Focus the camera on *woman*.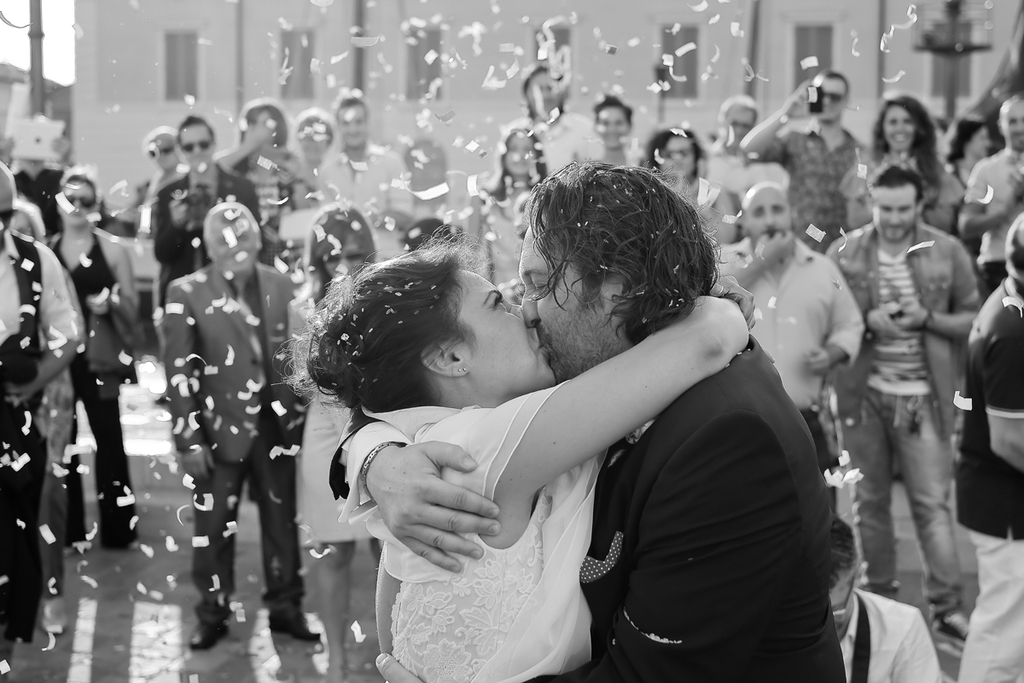
Focus region: rect(44, 171, 146, 553).
